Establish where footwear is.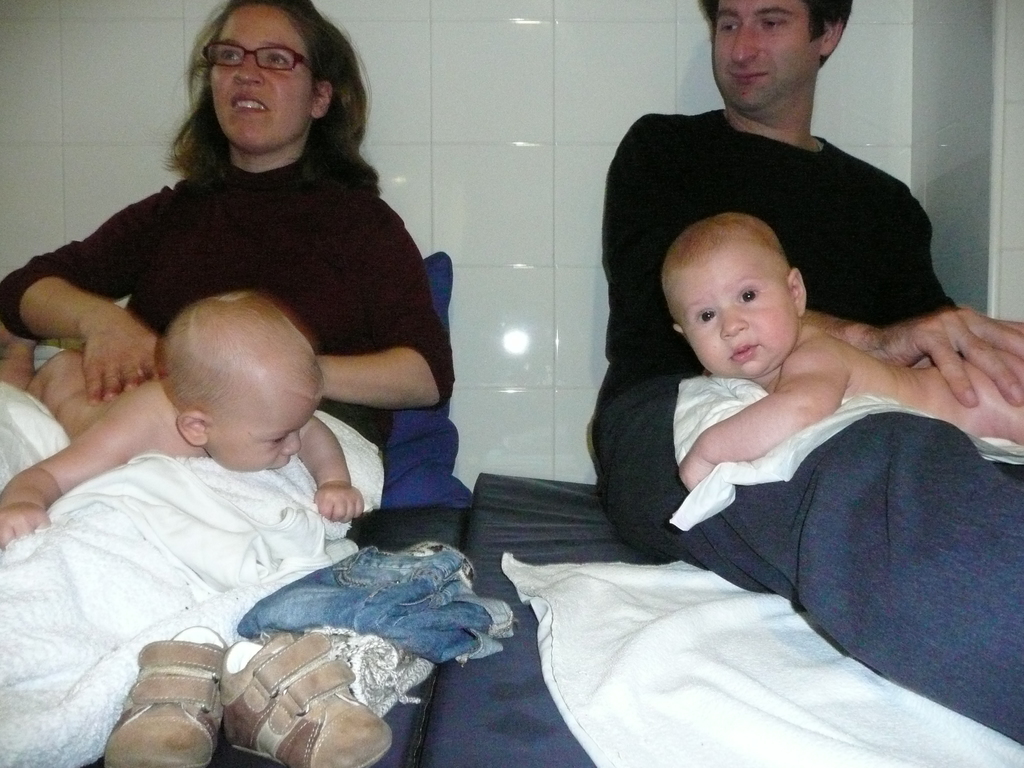
Established at Rect(99, 622, 242, 767).
